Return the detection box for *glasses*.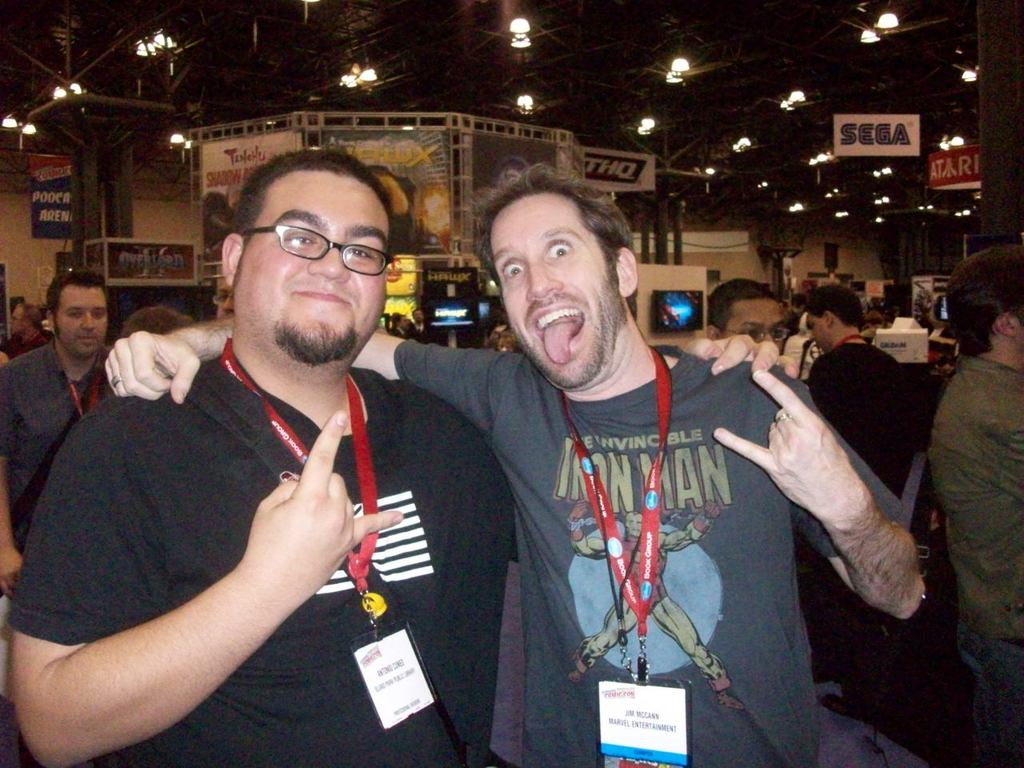
<box>724,326,794,346</box>.
